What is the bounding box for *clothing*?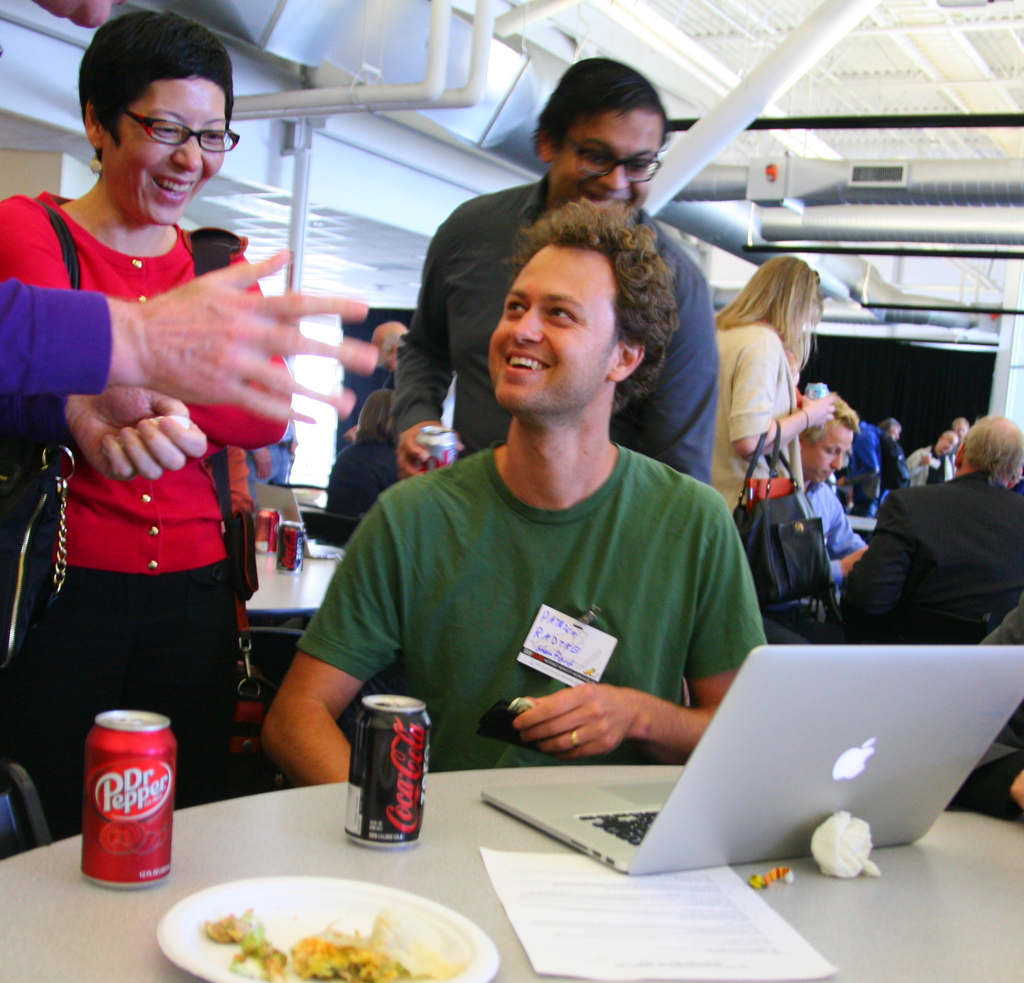
select_region(387, 175, 713, 489).
